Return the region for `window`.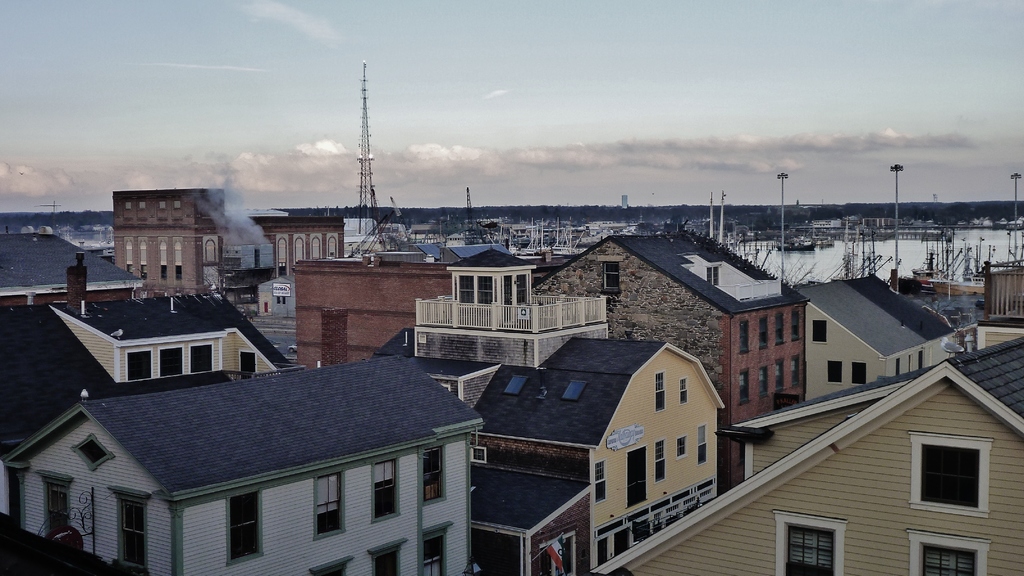
x1=123 y1=352 x2=156 y2=382.
